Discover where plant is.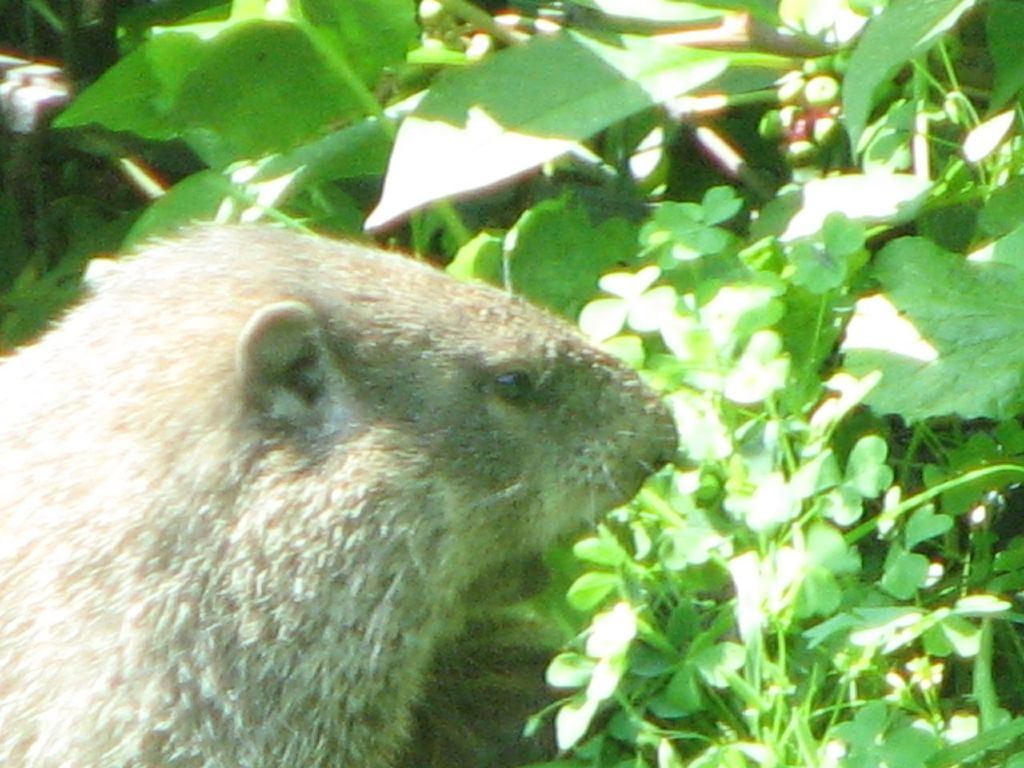
Discovered at {"x1": 818, "y1": 0, "x2": 1022, "y2": 234}.
